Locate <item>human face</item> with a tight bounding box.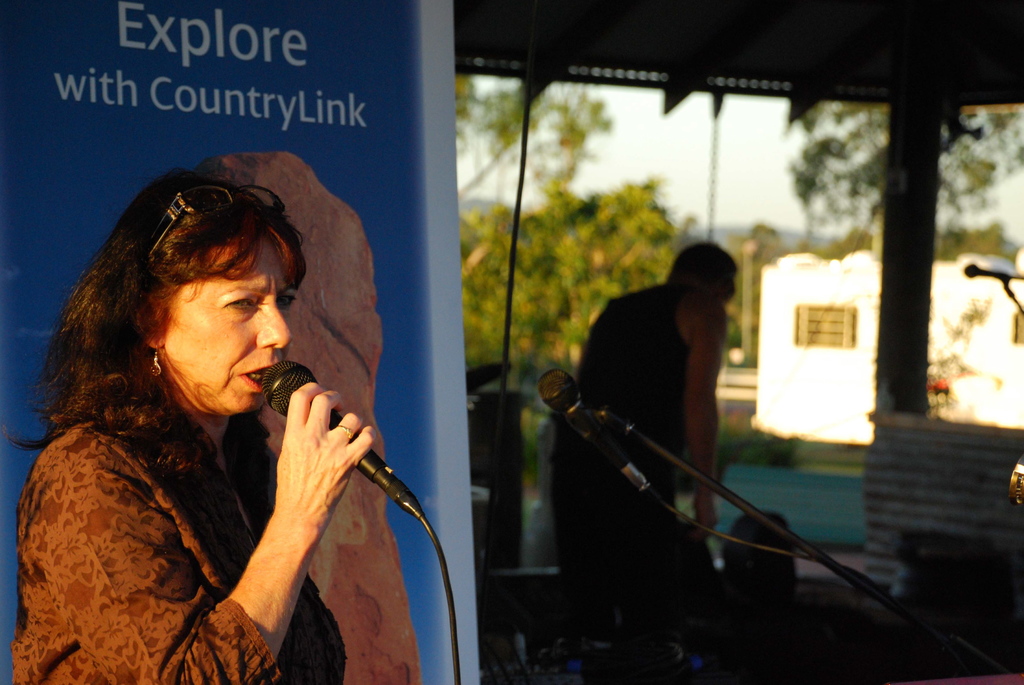
170/238/300/419.
